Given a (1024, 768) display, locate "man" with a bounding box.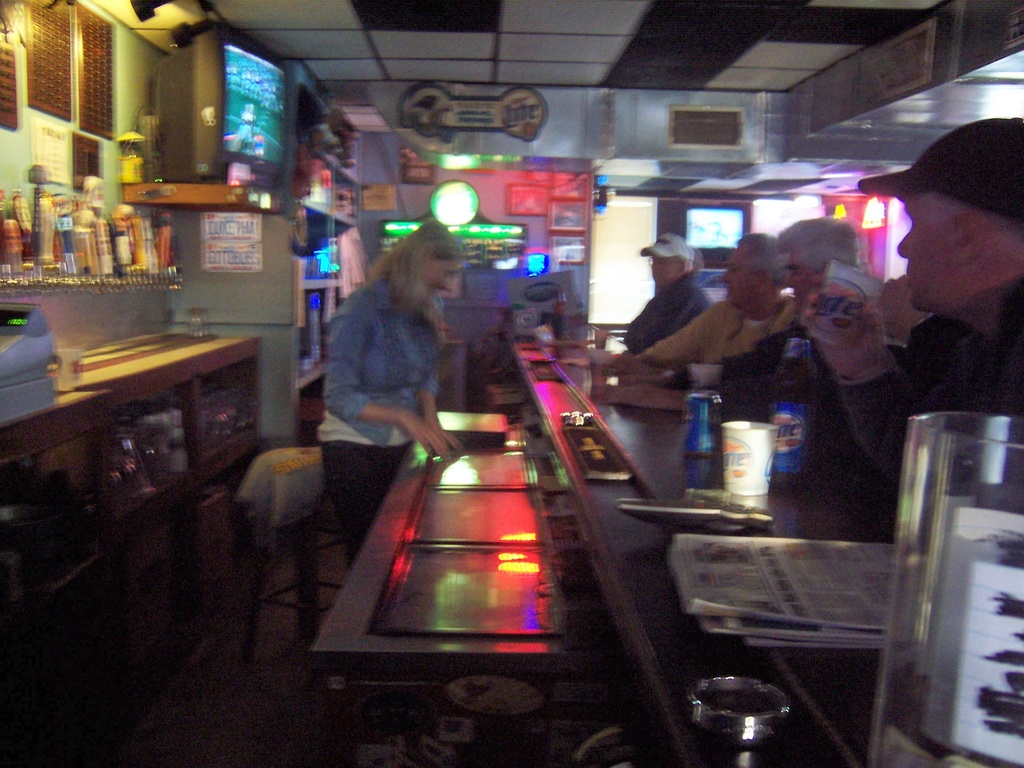
Located: <box>711,222,887,468</box>.
